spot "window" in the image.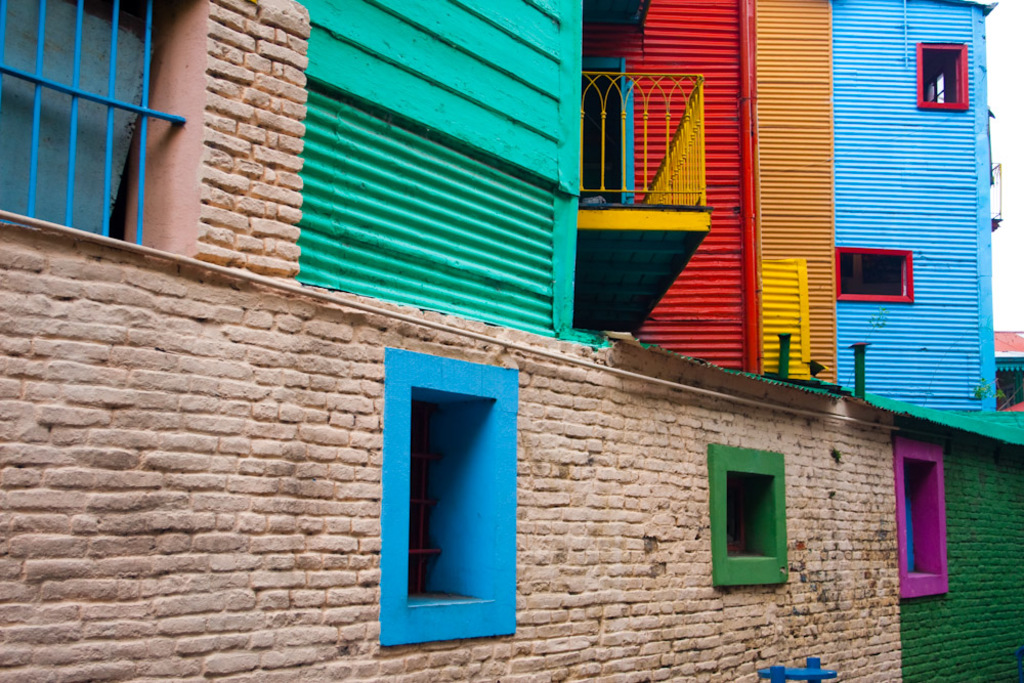
"window" found at x1=909 y1=41 x2=970 y2=116.
